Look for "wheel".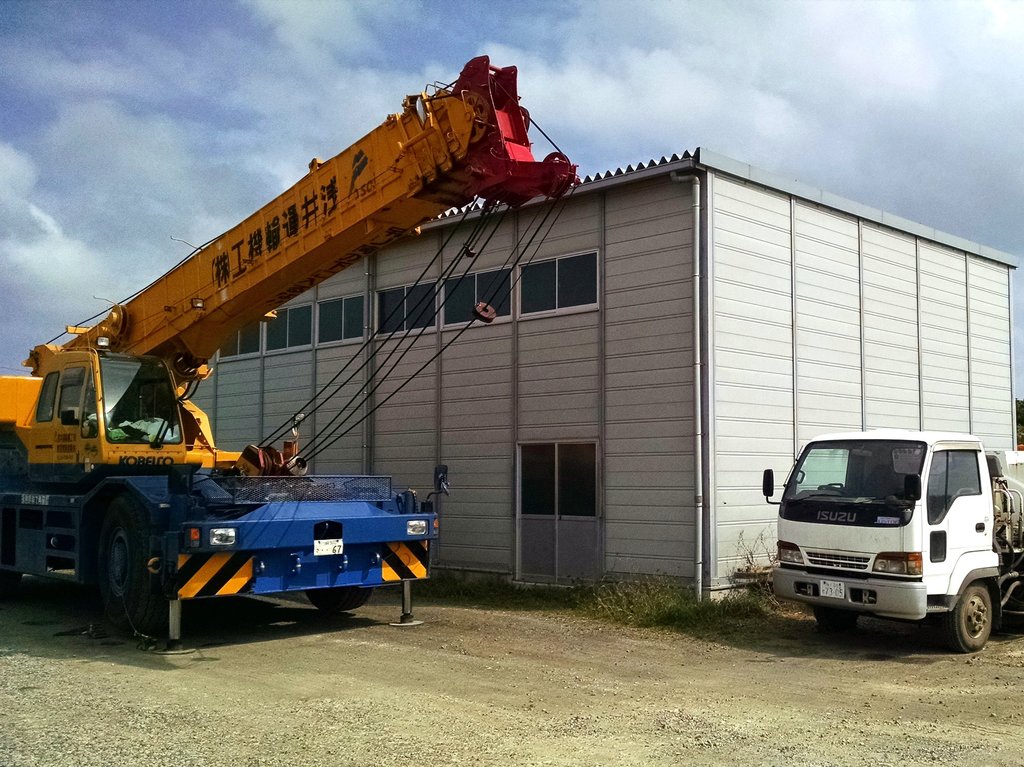
Found: (78,488,152,642).
